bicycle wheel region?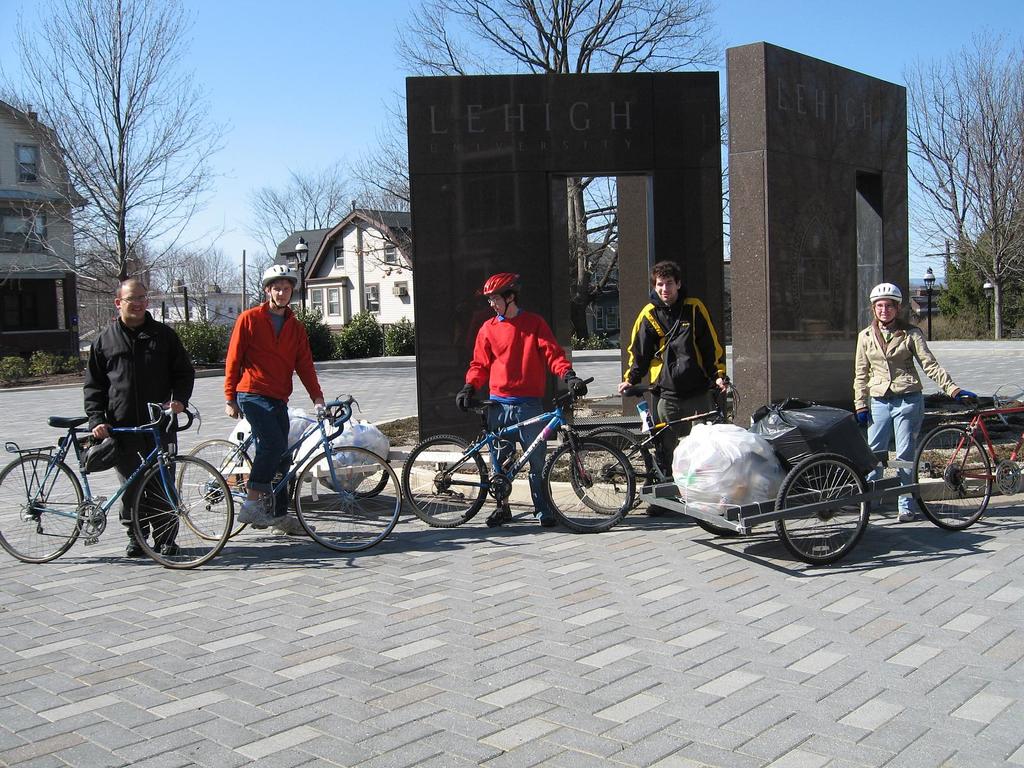
{"left": 899, "top": 435, "right": 995, "bottom": 545}
